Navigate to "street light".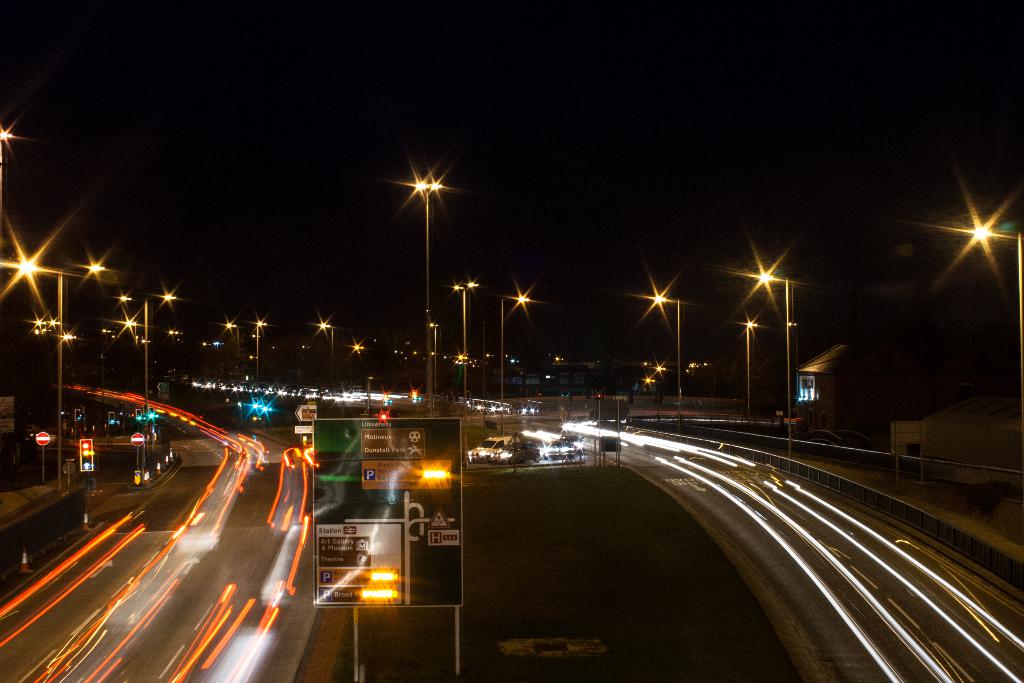
Navigation target: 0, 249, 63, 493.
